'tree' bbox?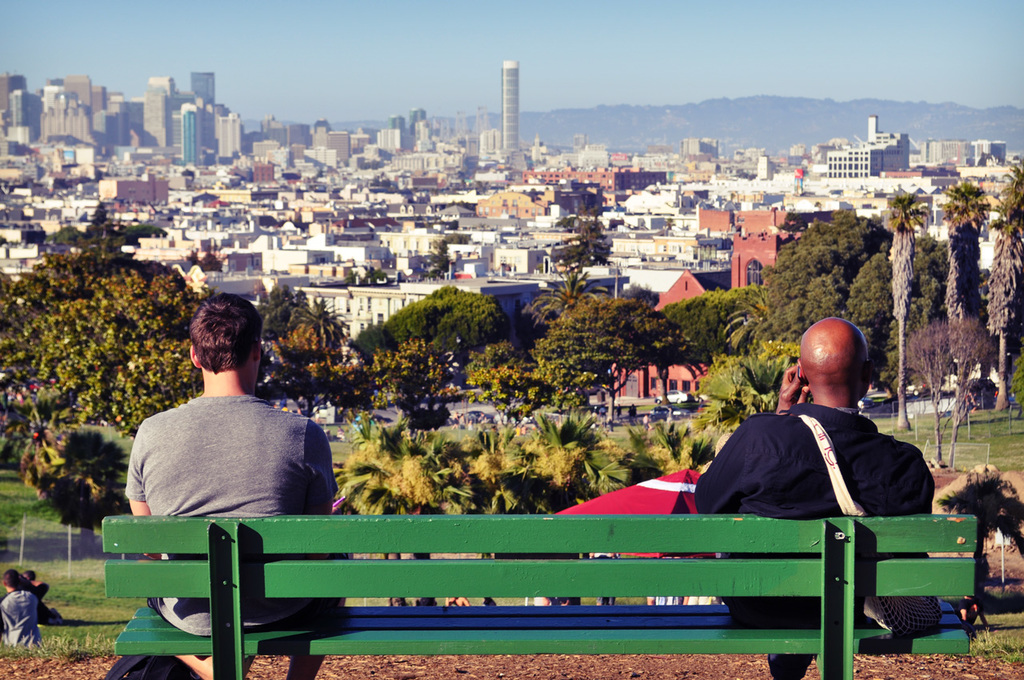
262/326/338/422
